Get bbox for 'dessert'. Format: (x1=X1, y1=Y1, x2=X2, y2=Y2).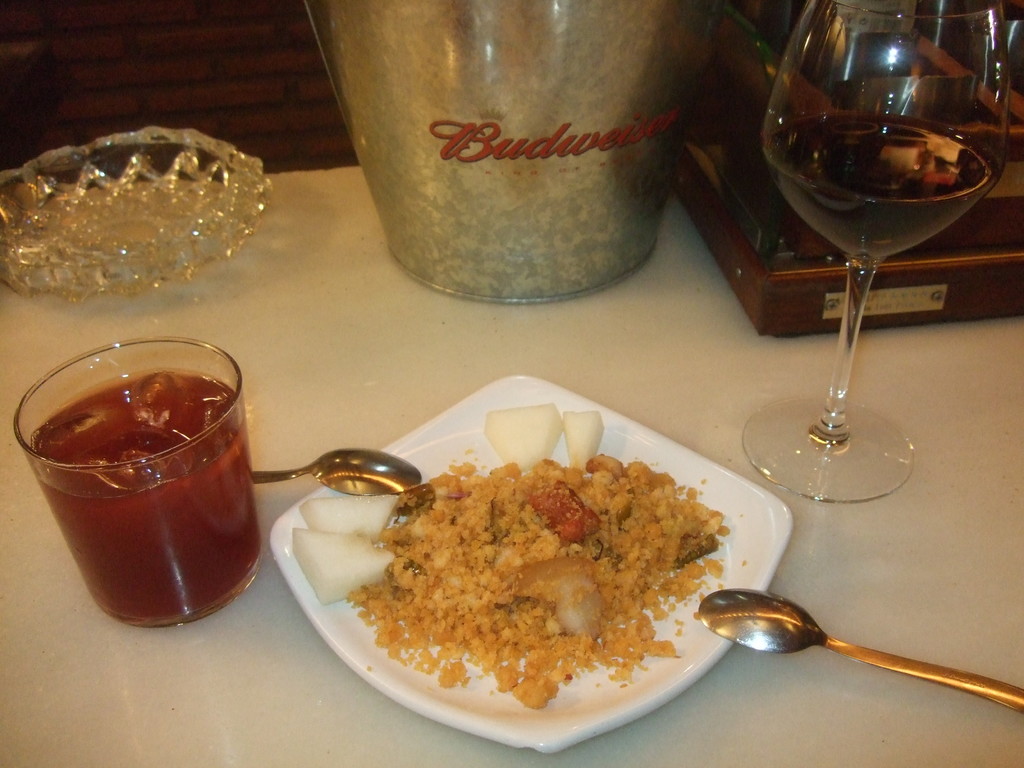
(x1=20, y1=362, x2=257, y2=621).
